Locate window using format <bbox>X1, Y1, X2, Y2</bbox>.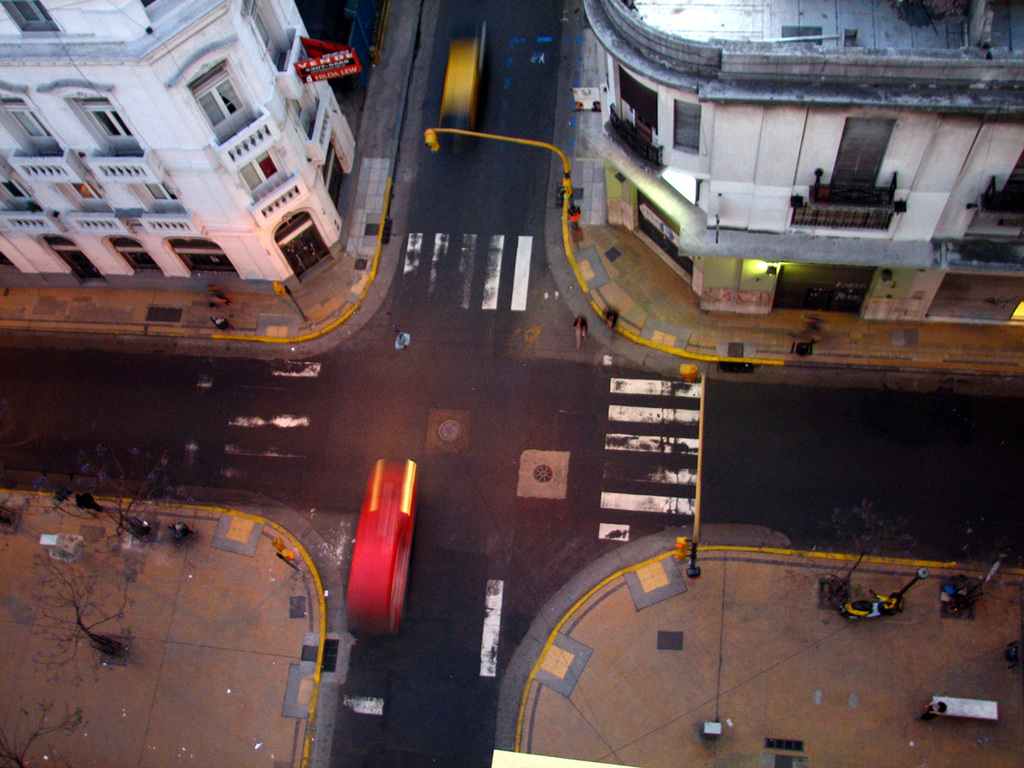
<bbox>0, 172, 43, 209</bbox>.
